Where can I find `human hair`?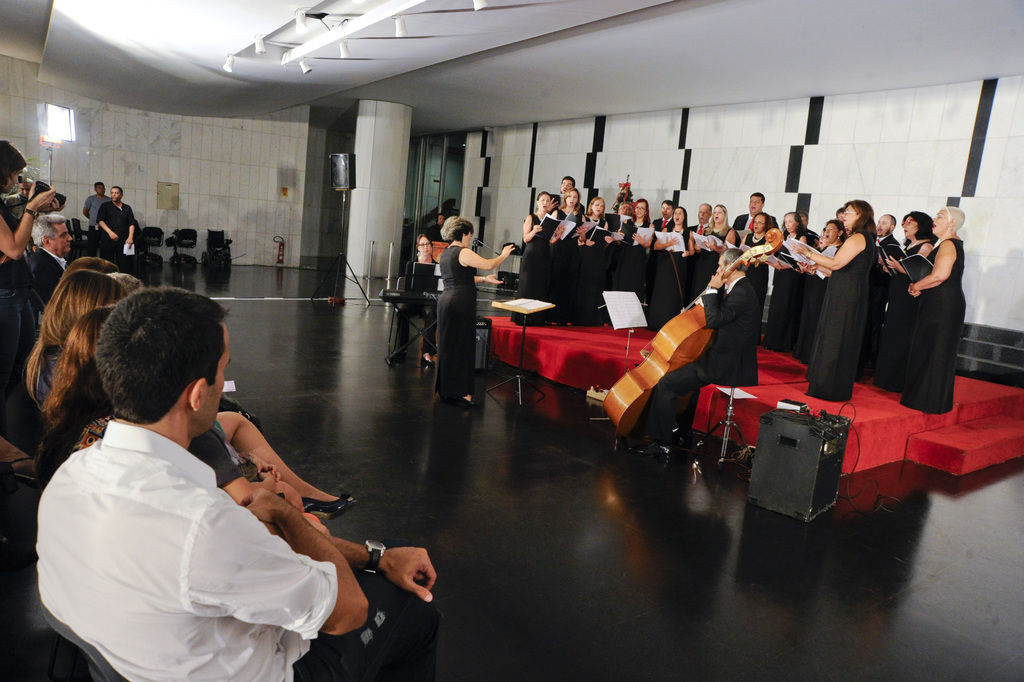
You can find it at <bbox>661, 199, 672, 203</bbox>.
